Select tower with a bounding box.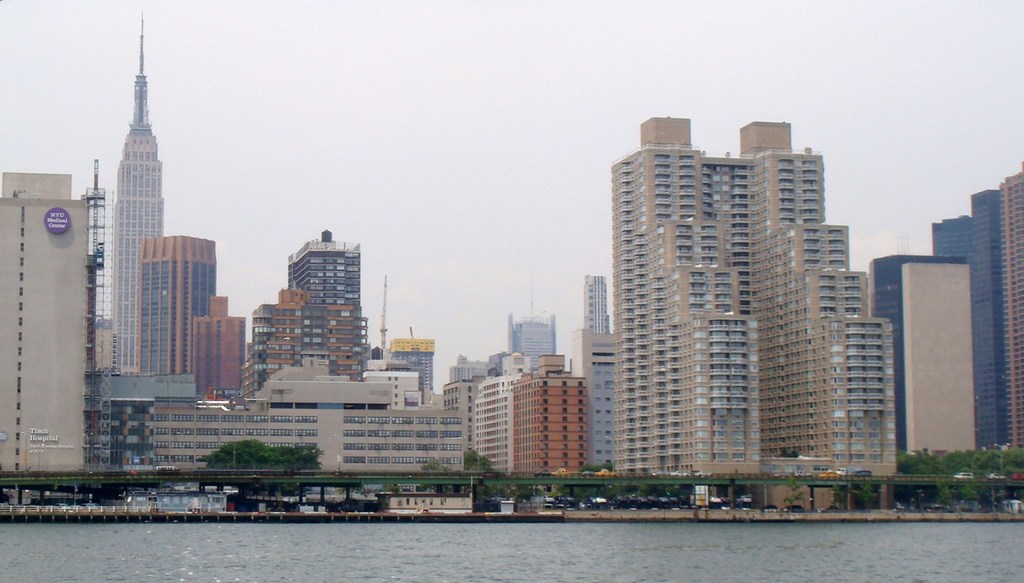
[x1=865, y1=252, x2=970, y2=469].
